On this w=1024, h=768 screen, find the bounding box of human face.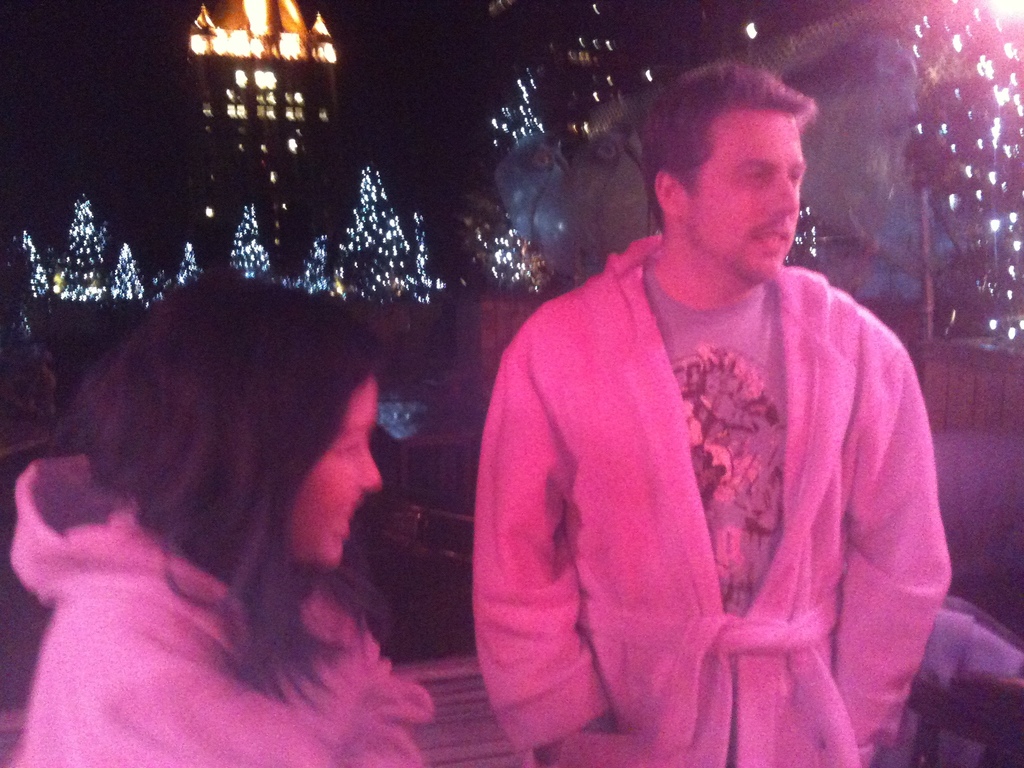
Bounding box: {"left": 686, "top": 108, "right": 806, "bottom": 278}.
